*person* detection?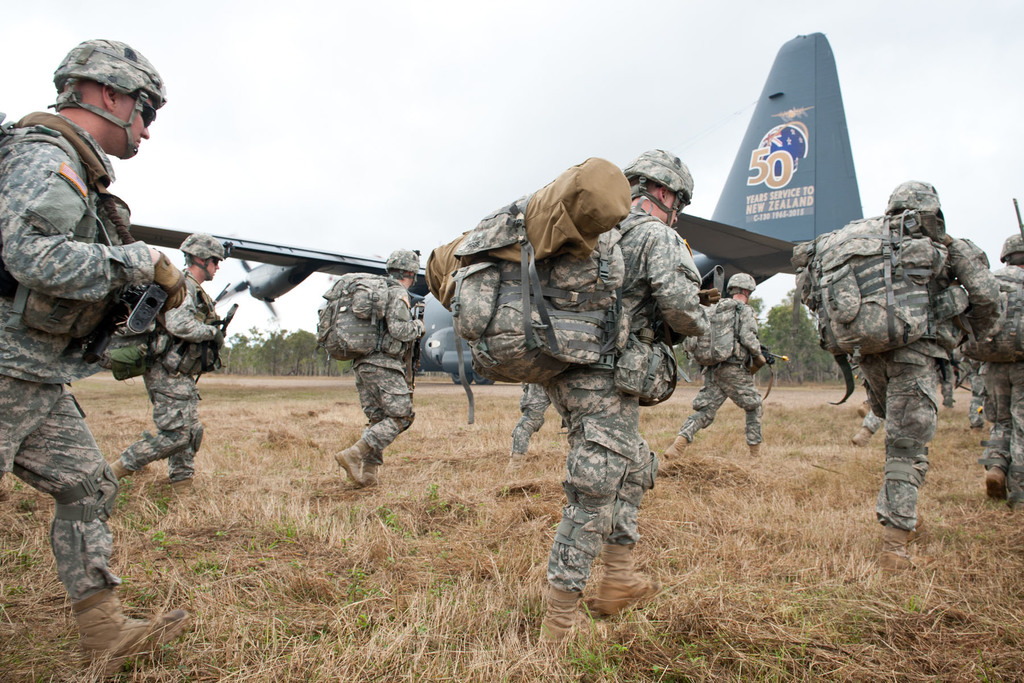
Rect(858, 178, 1004, 541)
